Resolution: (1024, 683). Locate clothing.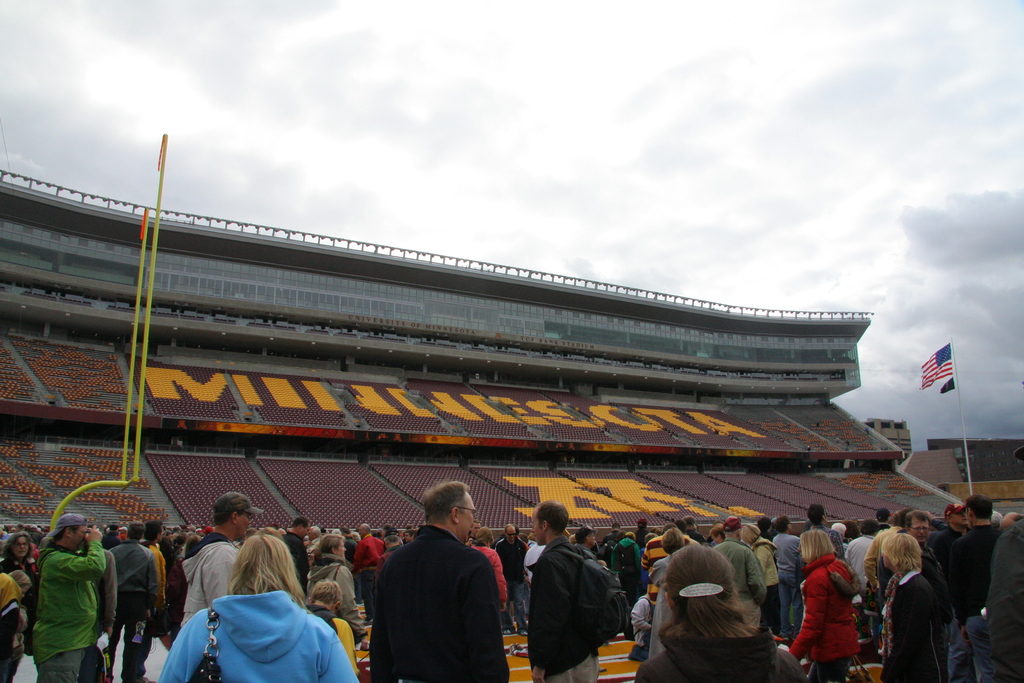
rect(648, 552, 671, 657).
